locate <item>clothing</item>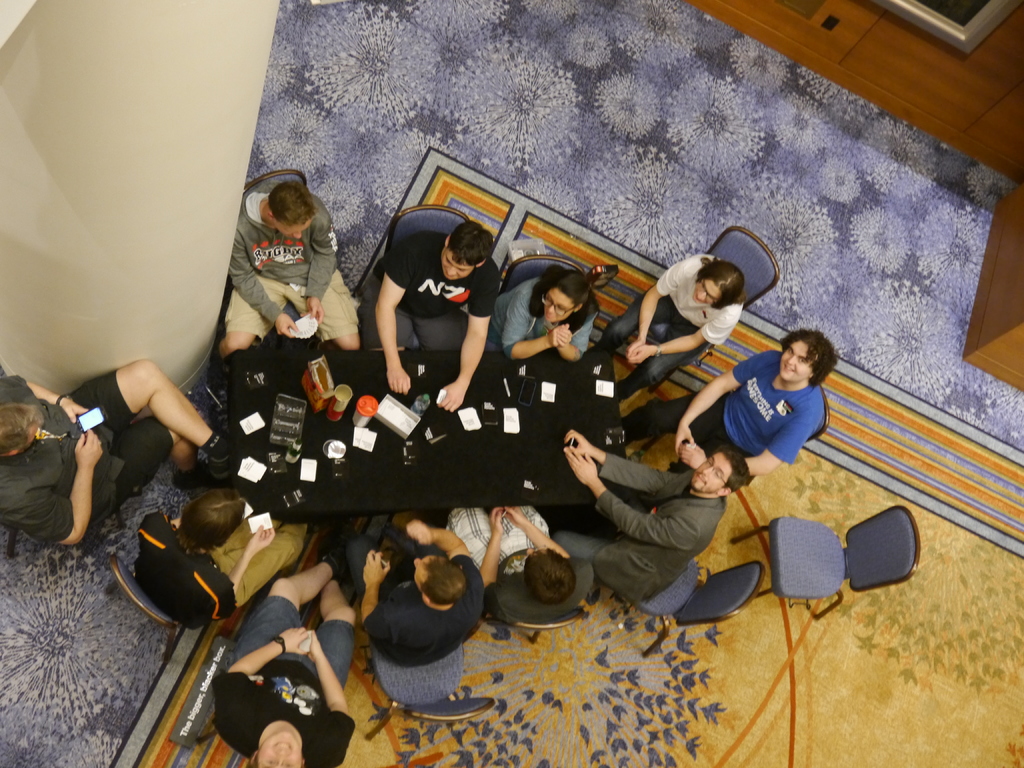
box(484, 275, 592, 356)
